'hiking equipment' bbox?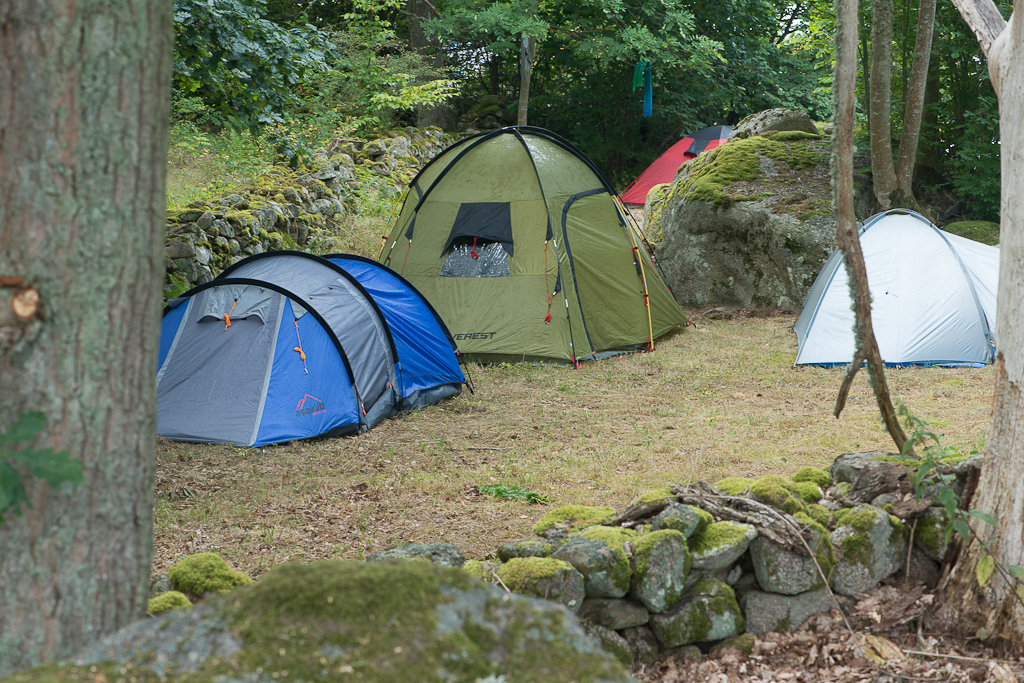
[790, 210, 1001, 370]
